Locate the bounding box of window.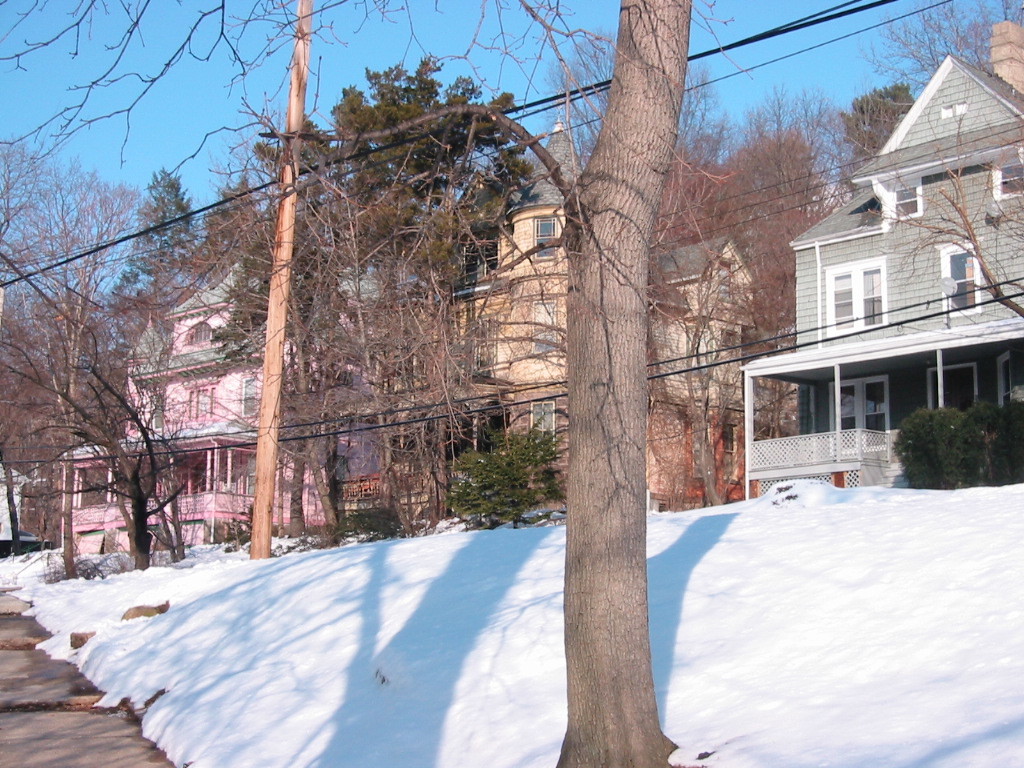
Bounding box: left=889, top=186, right=918, bottom=215.
